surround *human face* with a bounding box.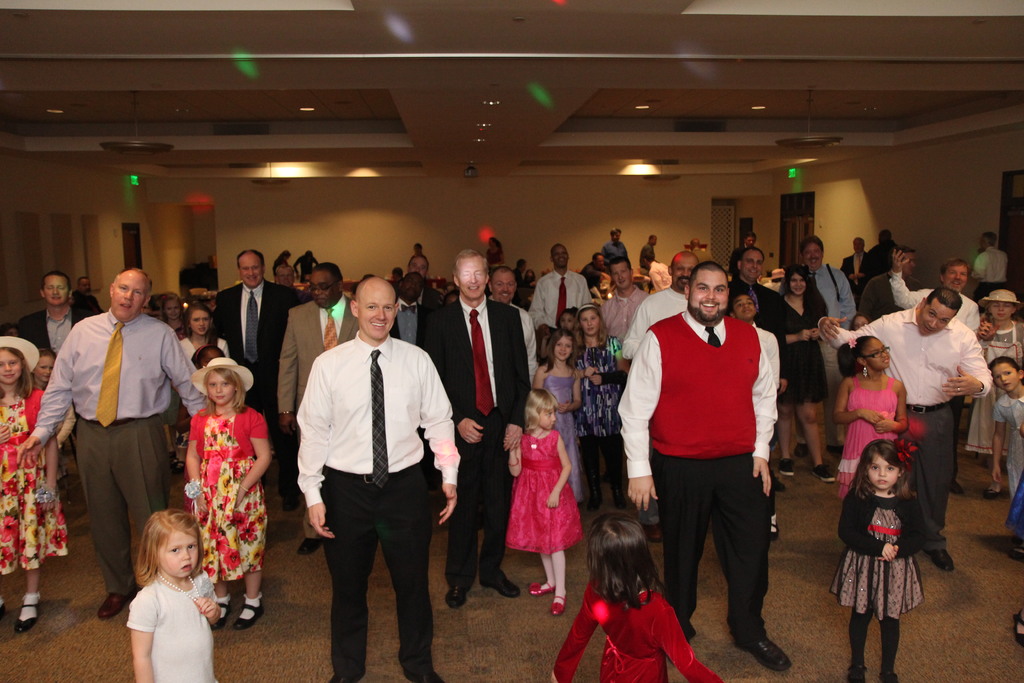
789/268/814/292.
